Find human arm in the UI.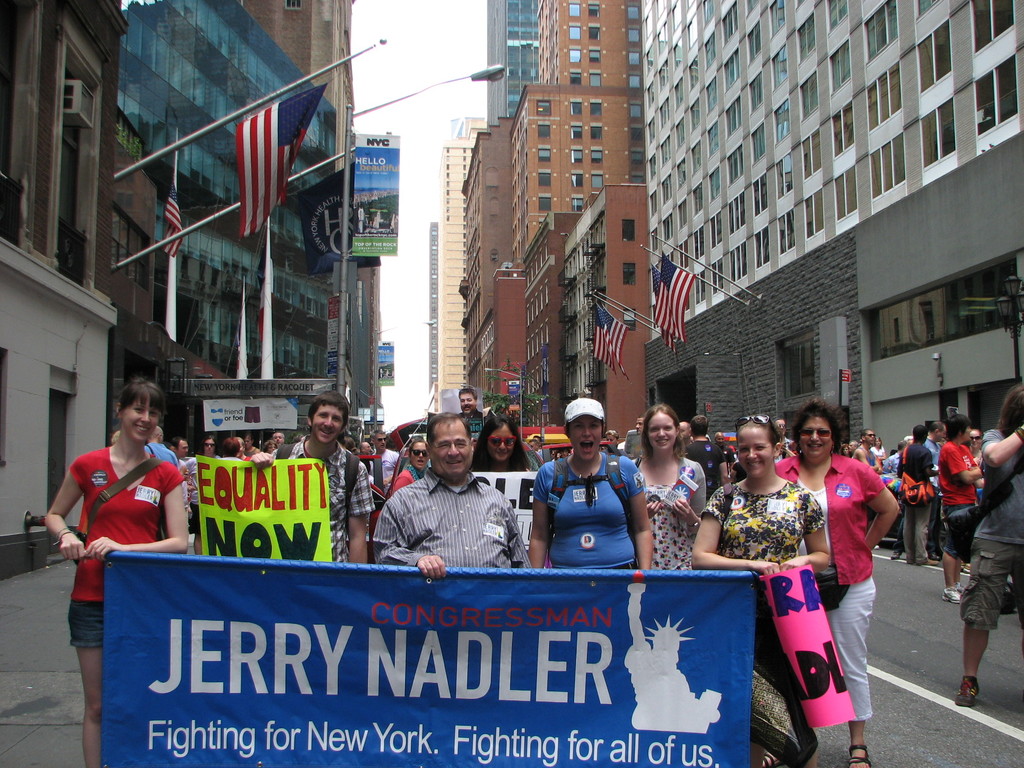
UI element at bbox=[776, 492, 832, 574].
